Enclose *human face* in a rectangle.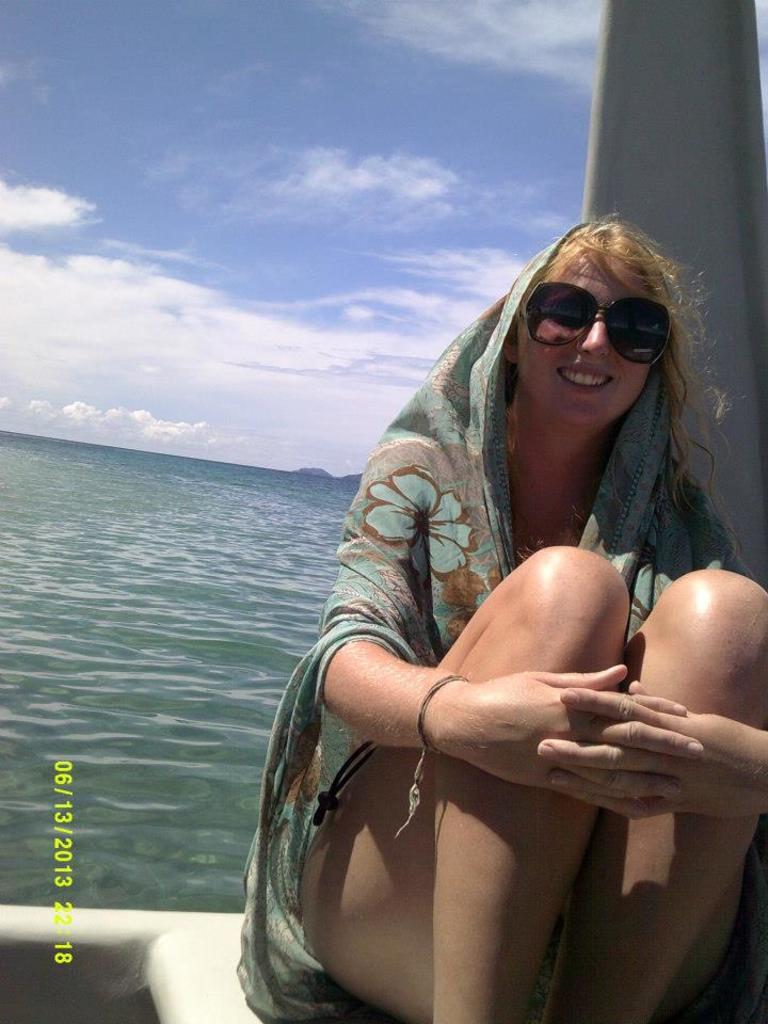
bbox=[518, 244, 671, 426].
